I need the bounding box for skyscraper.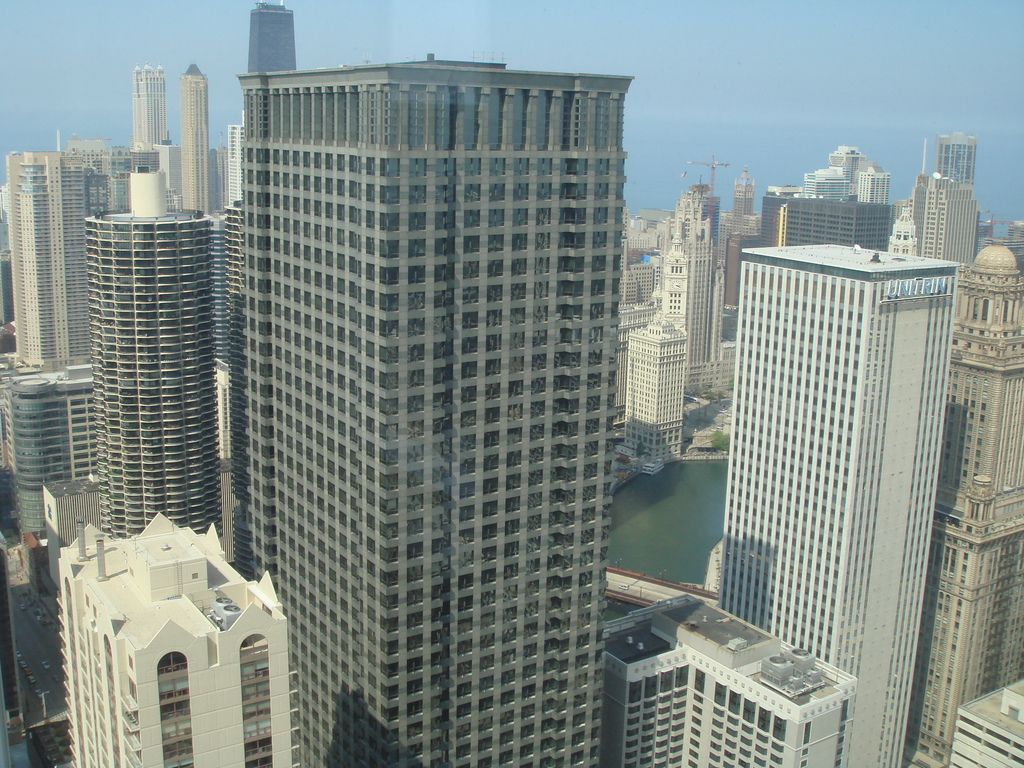
Here it is: (129, 61, 166, 152).
